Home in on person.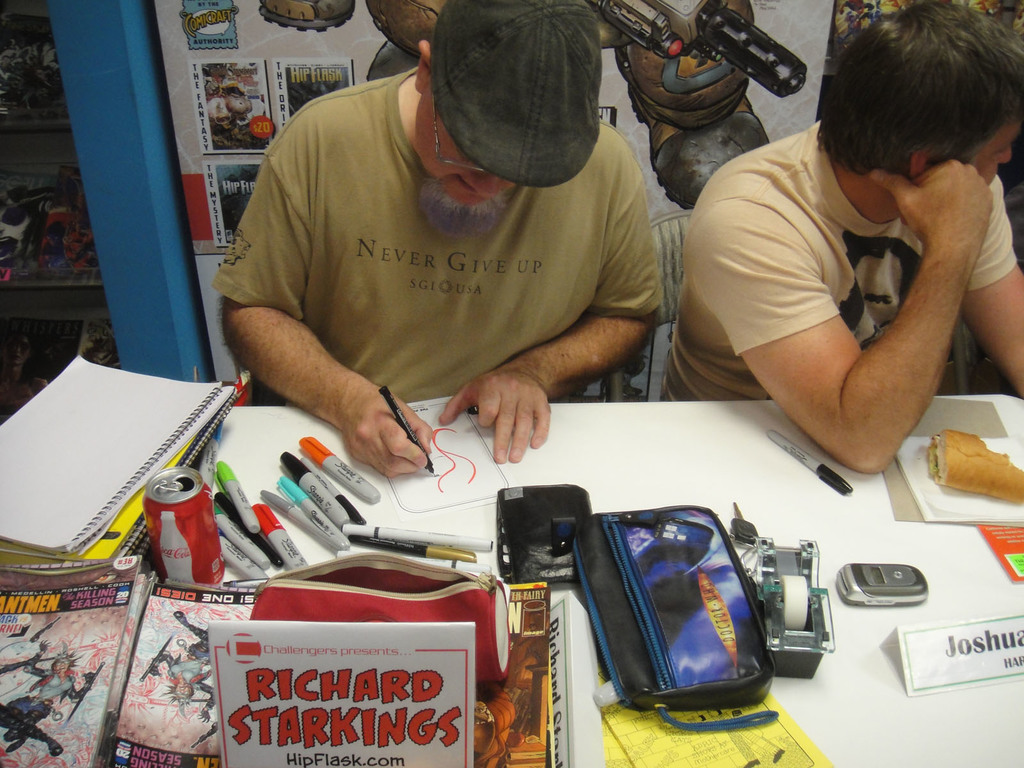
Homed in at left=0, top=635, right=88, bottom=756.
